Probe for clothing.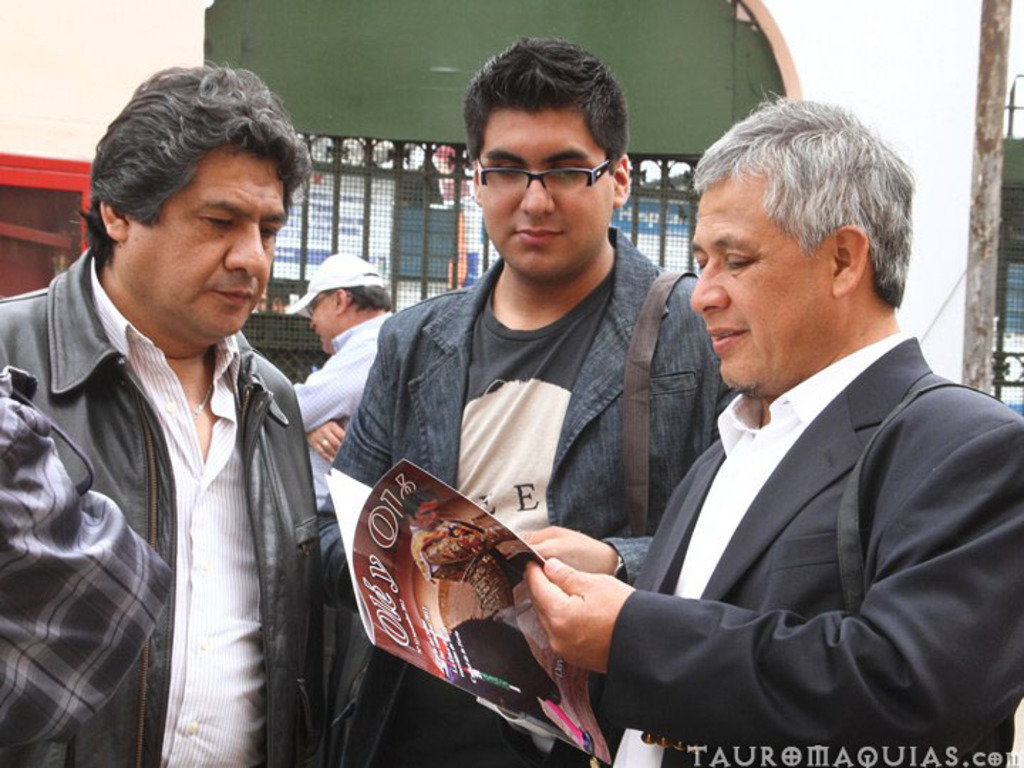
Probe result: bbox(0, 252, 324, 767).
